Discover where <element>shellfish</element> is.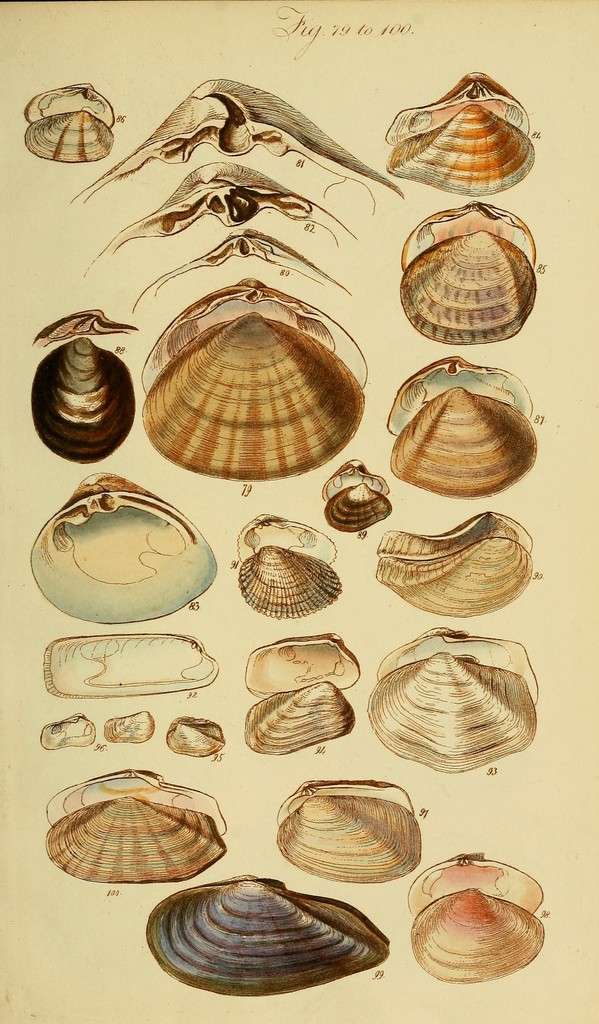
Discovered at (398,204,550,348).
